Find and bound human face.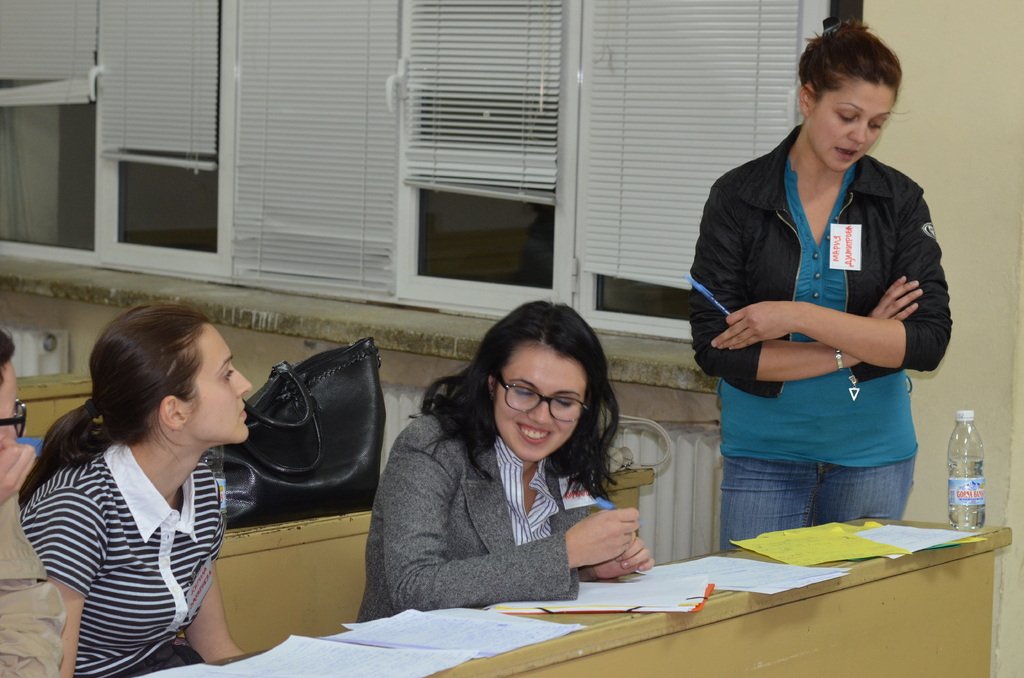
Bound: (810, 83, 894, 171).
